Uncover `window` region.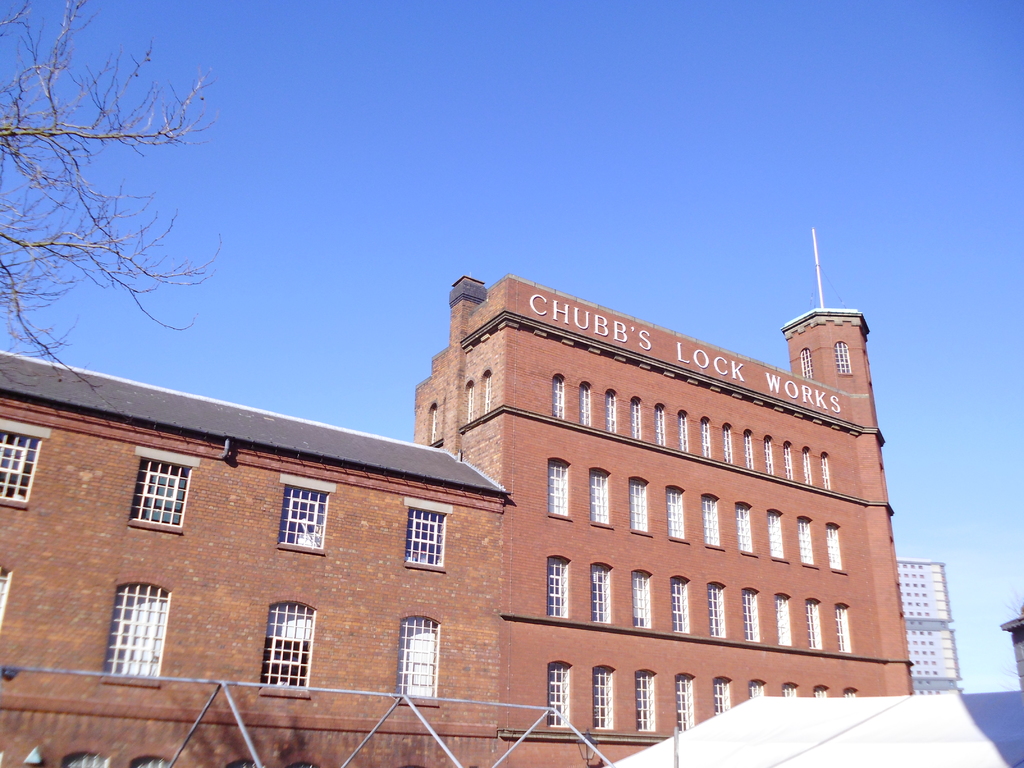
Uncovered: [807, 596, 822, 649].
